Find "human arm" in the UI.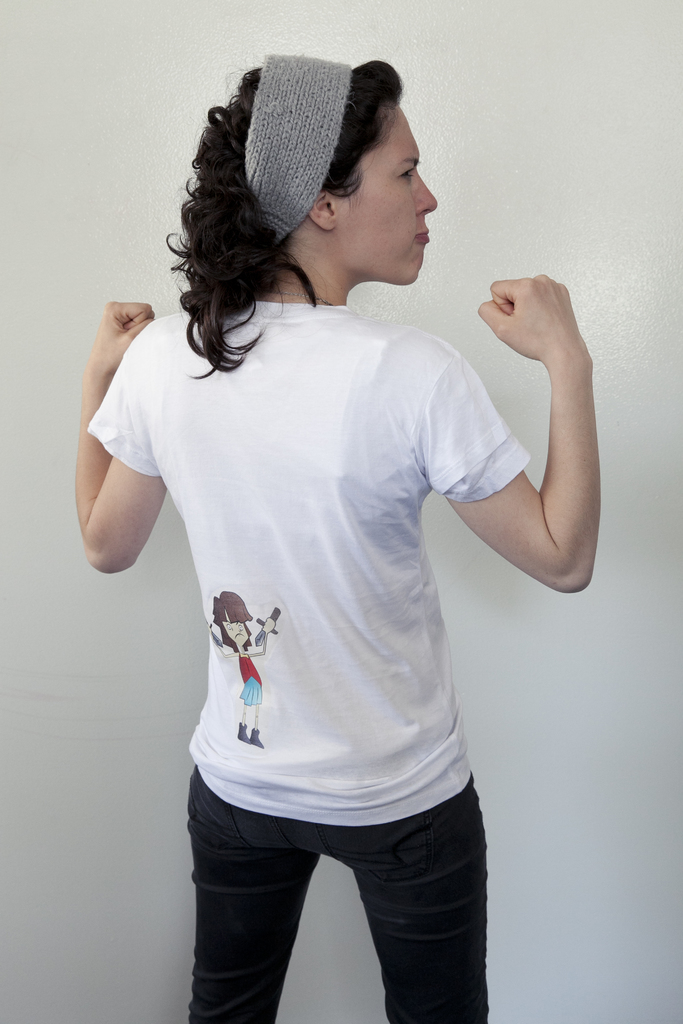
UI element at select_region(473, 262, 605, 620).
